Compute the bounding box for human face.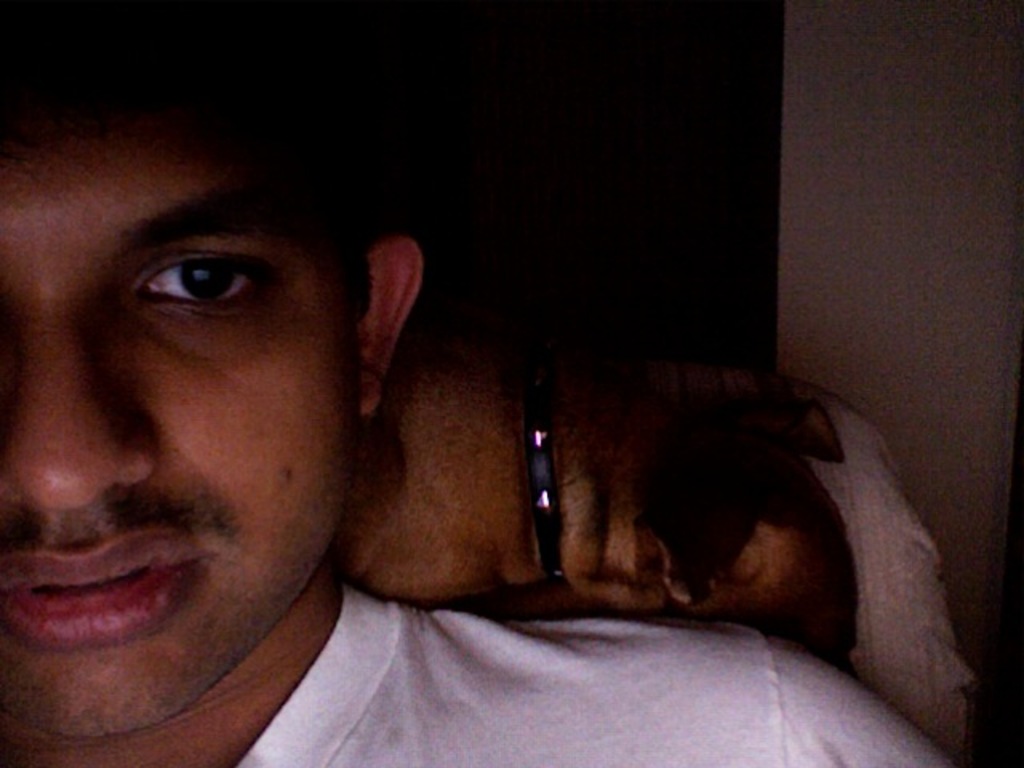
crop(0, 118, 390, 728).
